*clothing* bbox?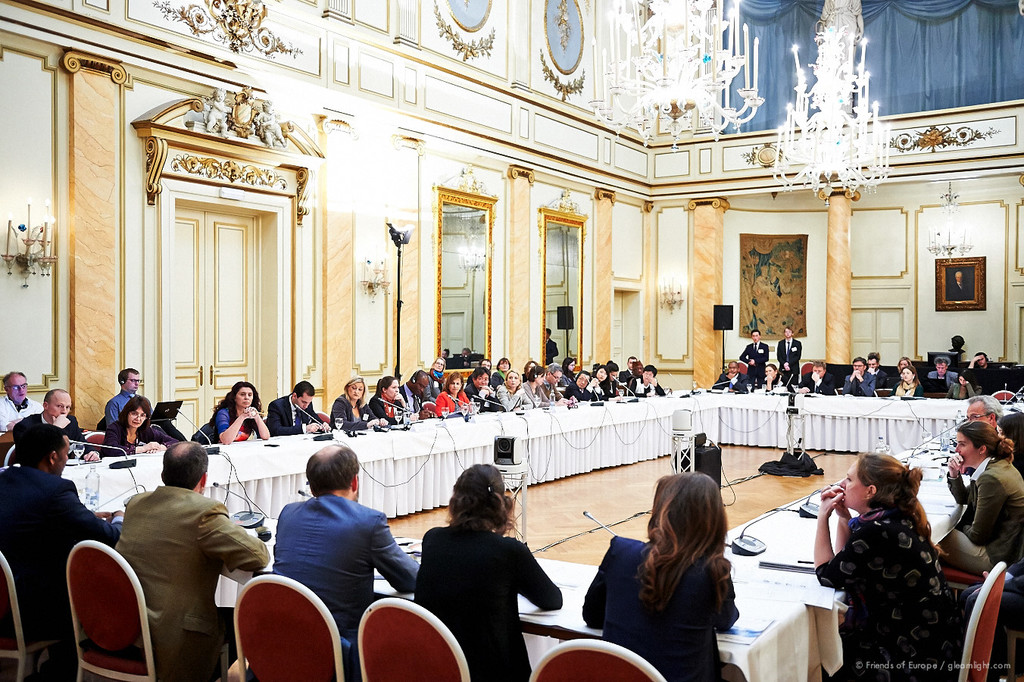
(x1=264, y1=493, x2=417, y2=665)
